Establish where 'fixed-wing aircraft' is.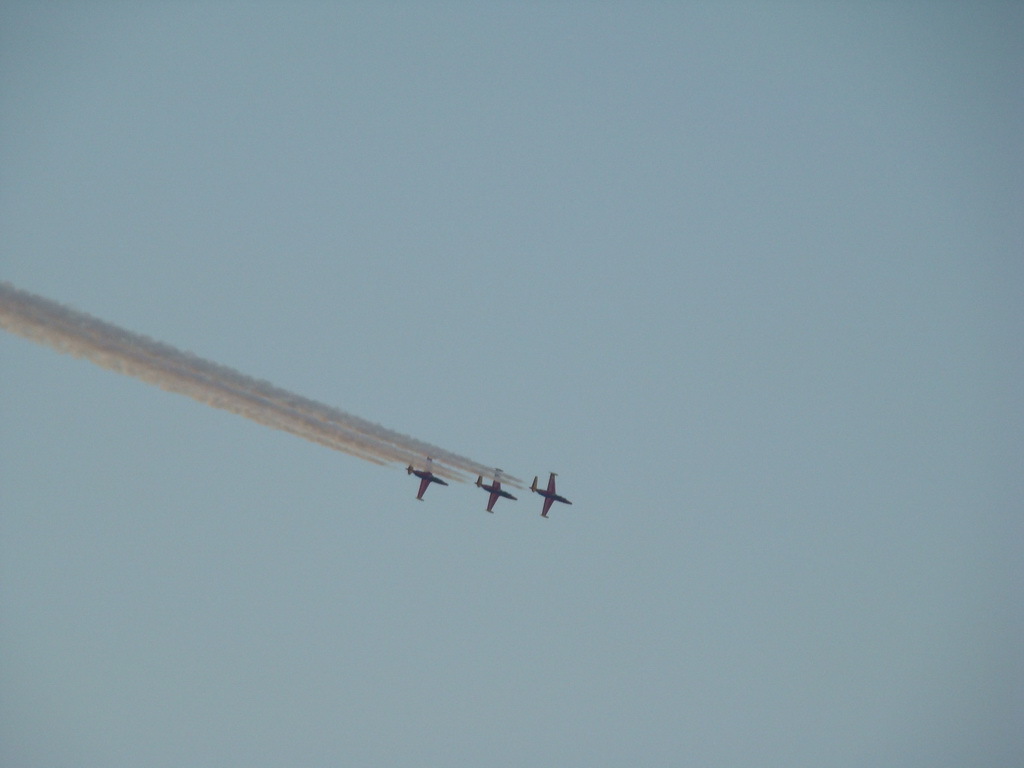
Established at locate(404, 450, 449, 498).
